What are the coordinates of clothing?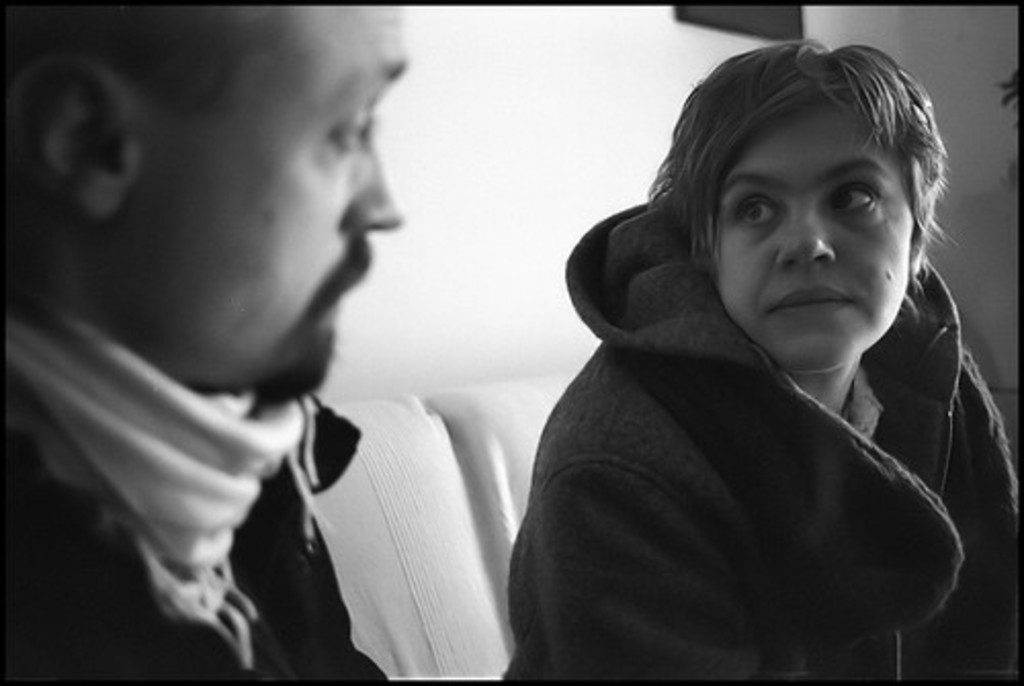
<bbox>2, 287, 393, 684</bbox>.
